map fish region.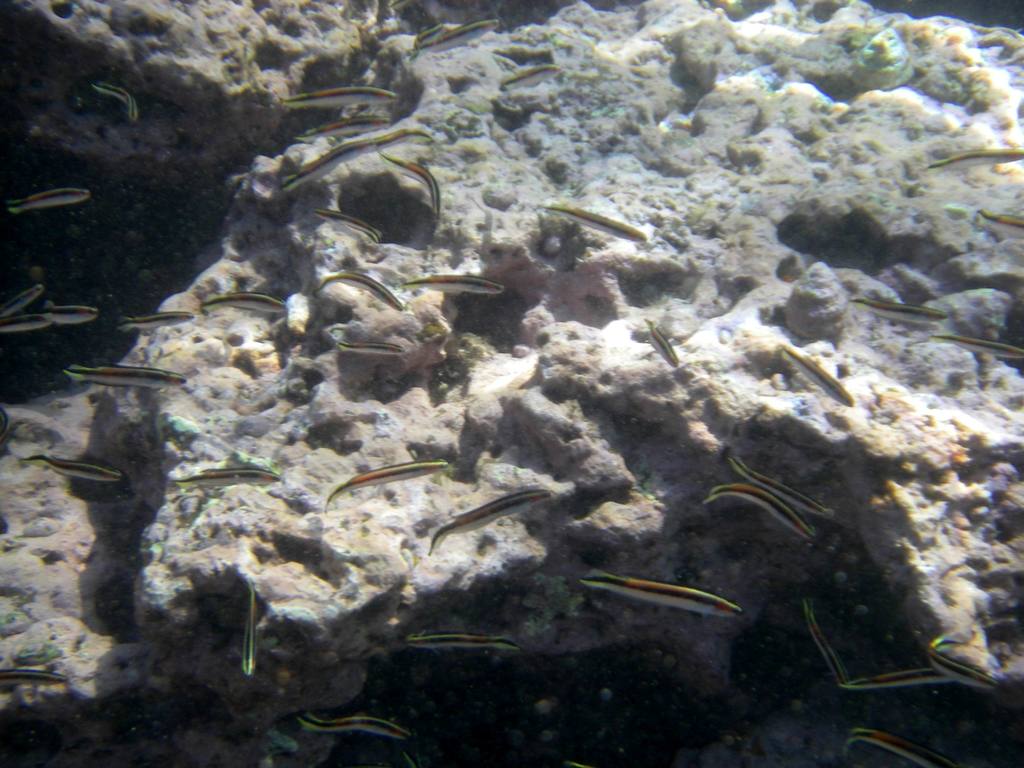
Mapped to bbox=[86, 82, 136, 123].
